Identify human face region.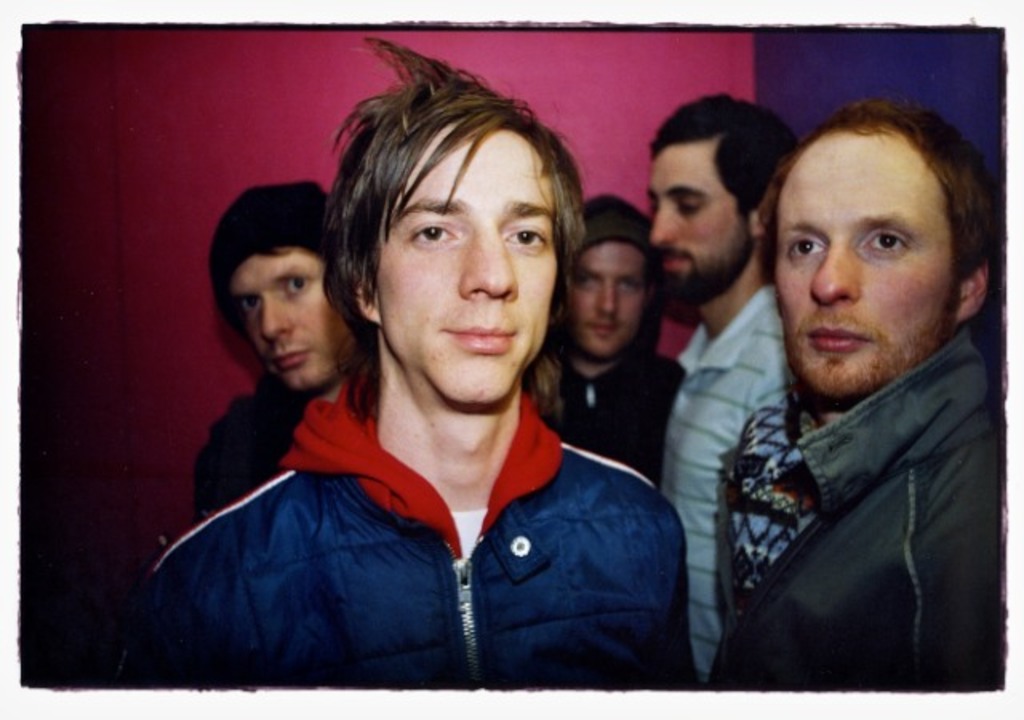
Region: rect(768, 131, 958, 394).
